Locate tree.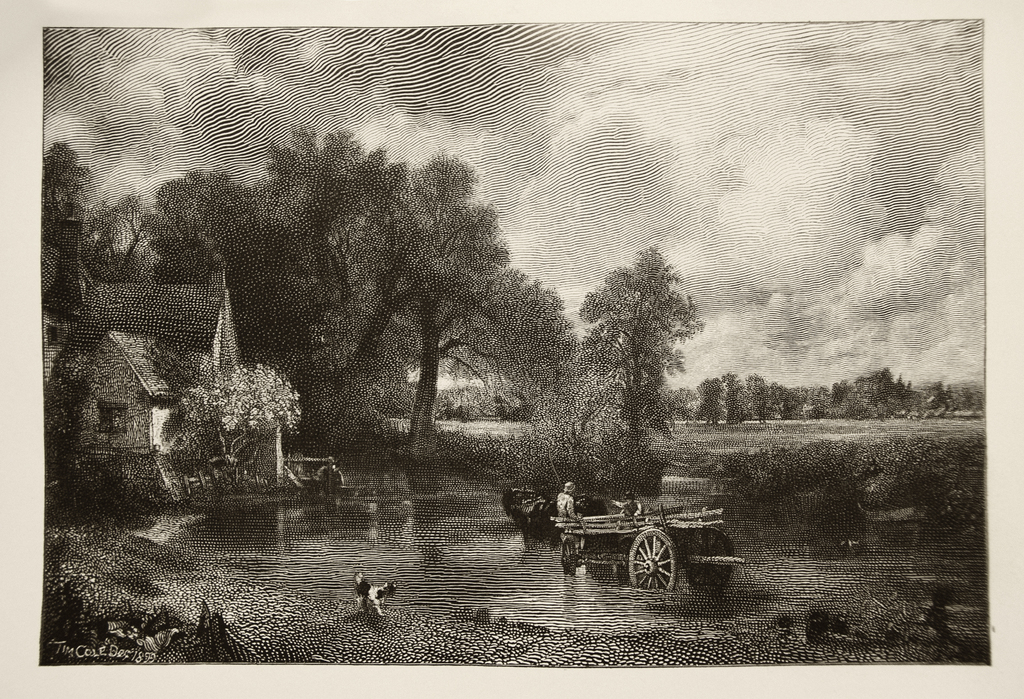
Bounding box: detection(40, 143, 138, 284).
